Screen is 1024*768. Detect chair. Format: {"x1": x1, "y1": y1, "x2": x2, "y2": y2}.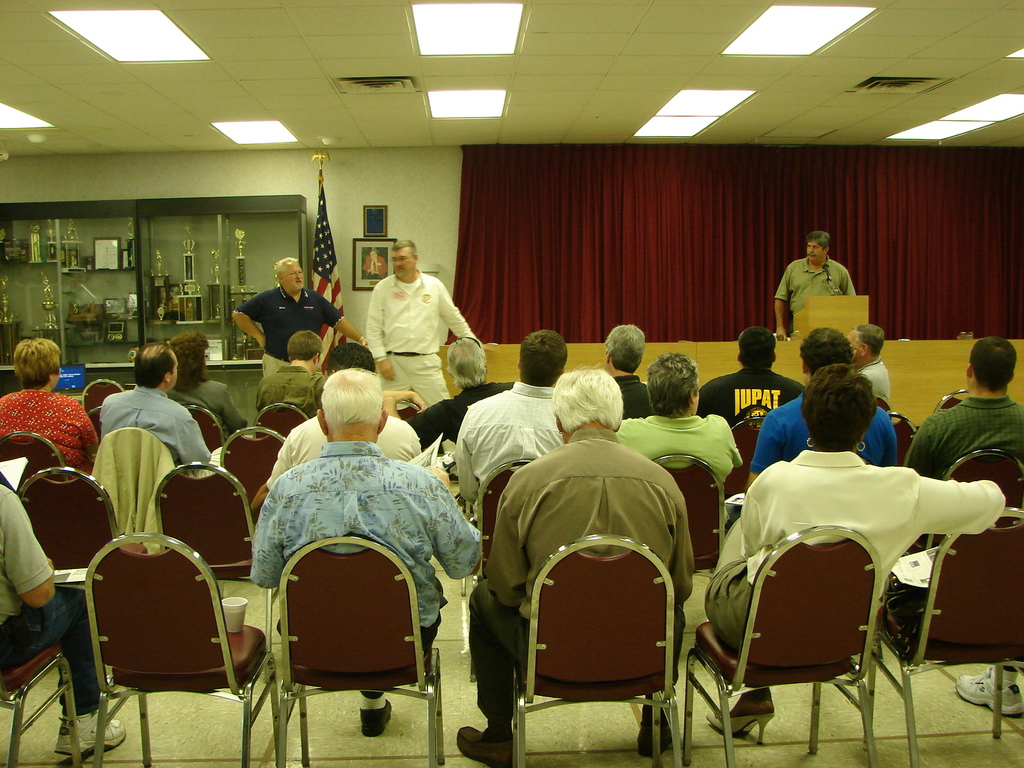
{"x1": 927, "y1": 388, "x2": 973, "y2": 417}.
